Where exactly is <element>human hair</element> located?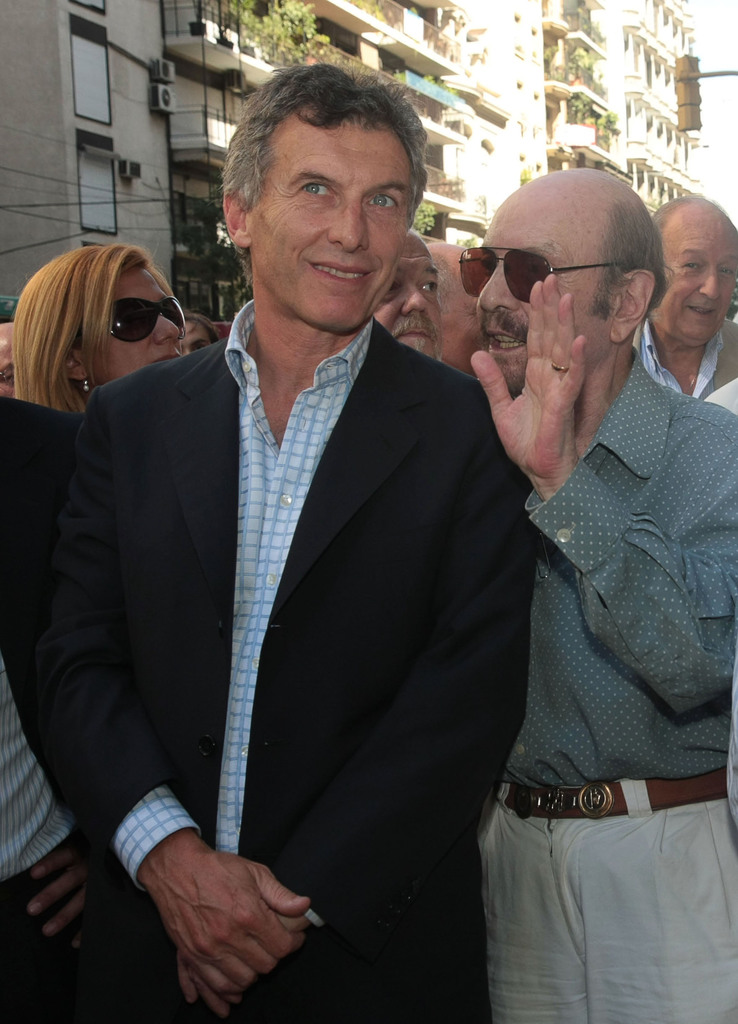
Its bounding box is 218,63,435,219.
